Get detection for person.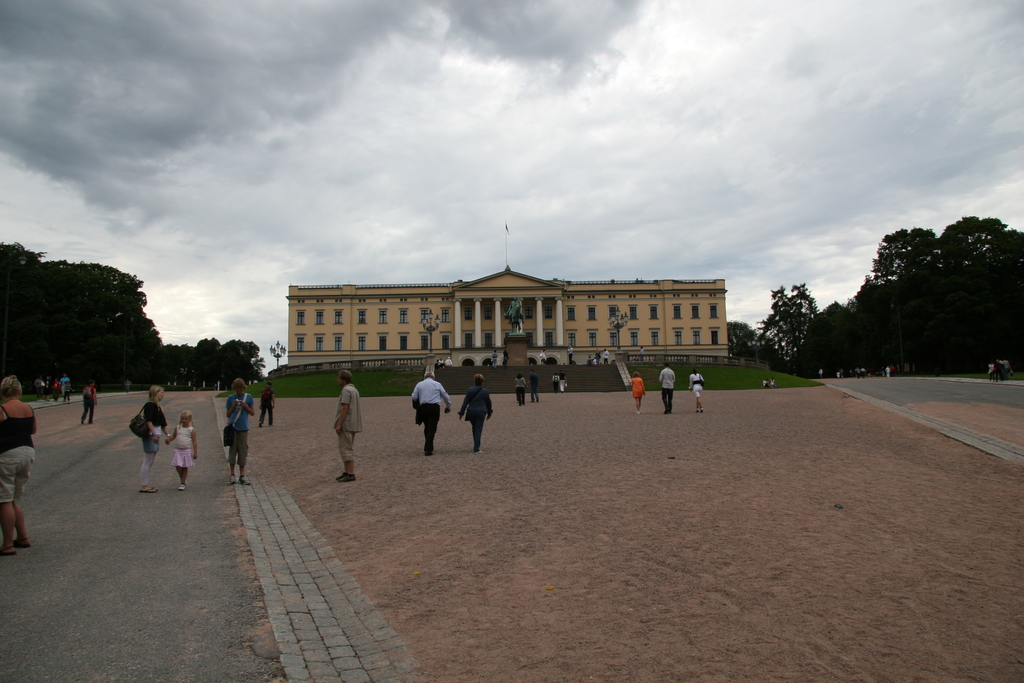
Detection: box=[0, 374, 47, 552].
